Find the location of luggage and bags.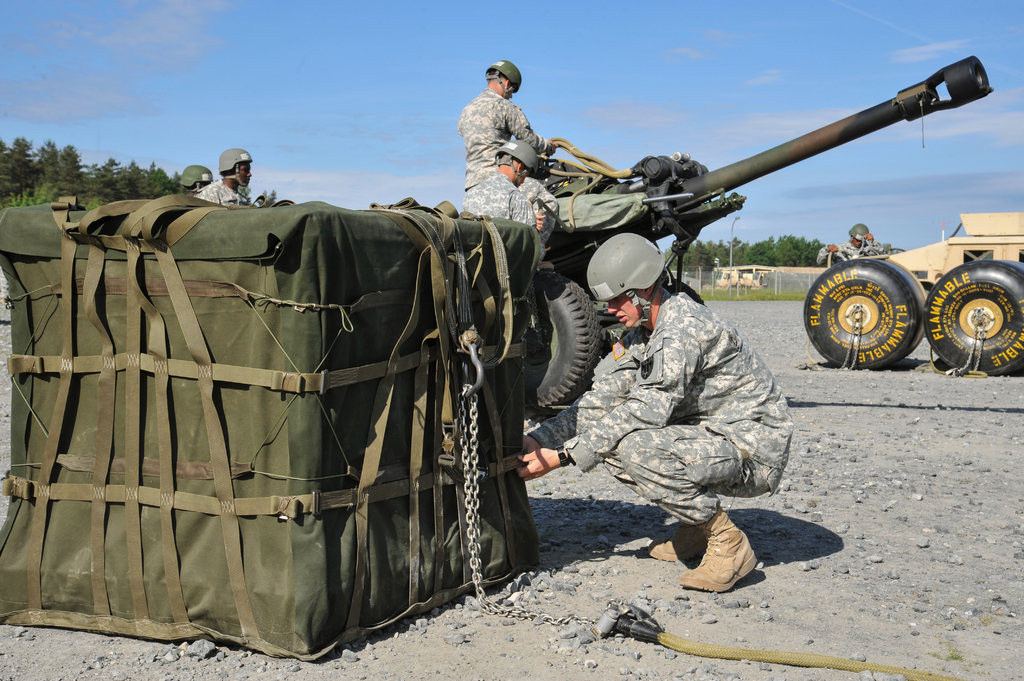
Location: bbox=[0, 204, 541, 660].
